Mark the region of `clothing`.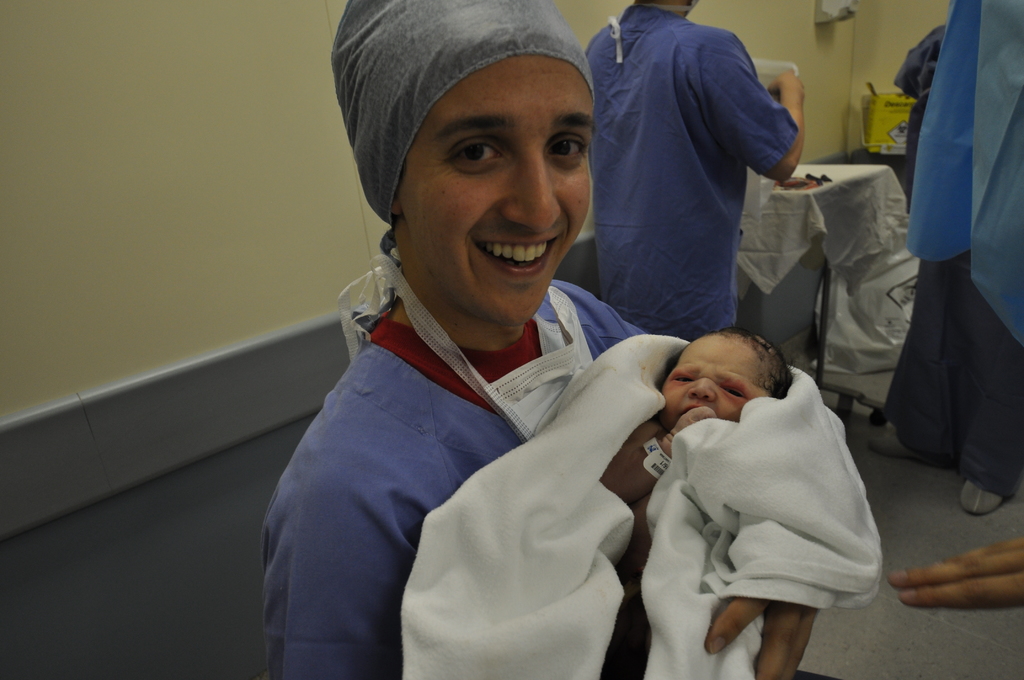
Region: Rect(260, 277, 651, 679).
